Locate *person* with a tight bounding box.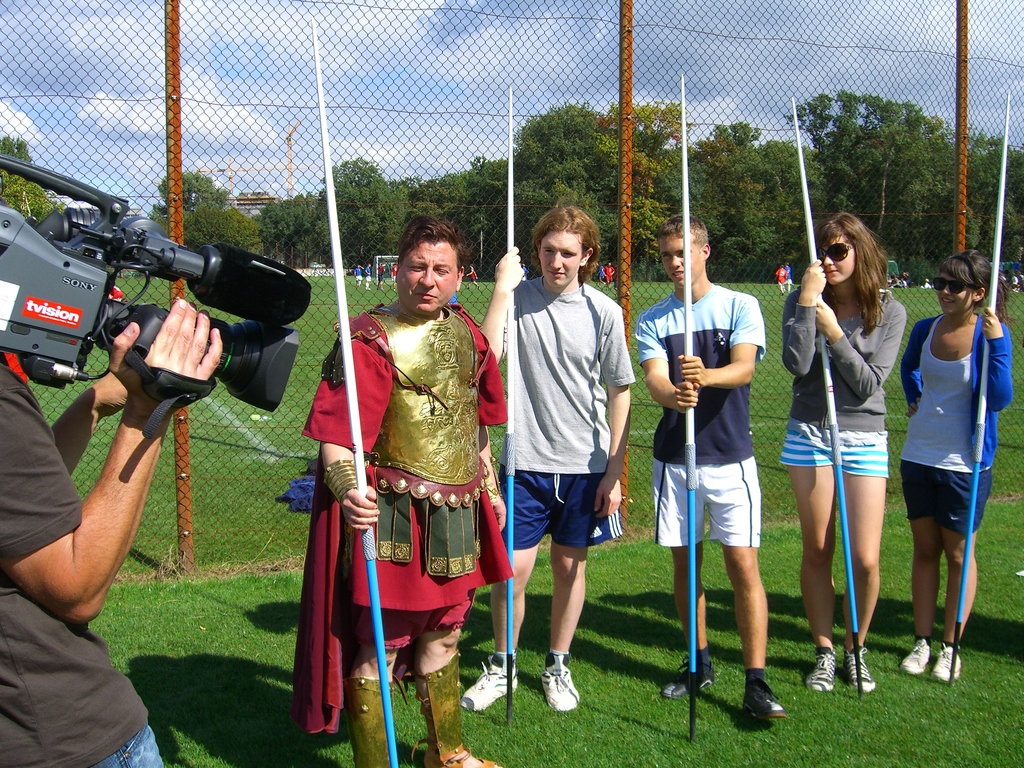
(0, 299, 223, 767).
